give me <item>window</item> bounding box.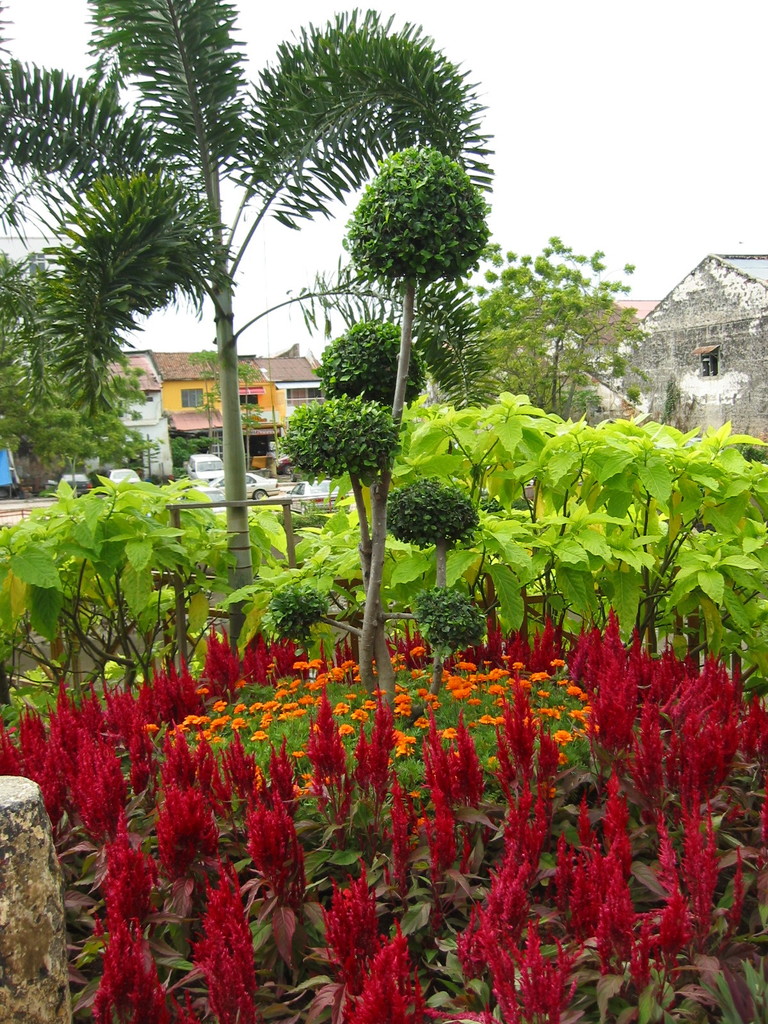
<bbox>179, 386, 203, 408</bbox>.
